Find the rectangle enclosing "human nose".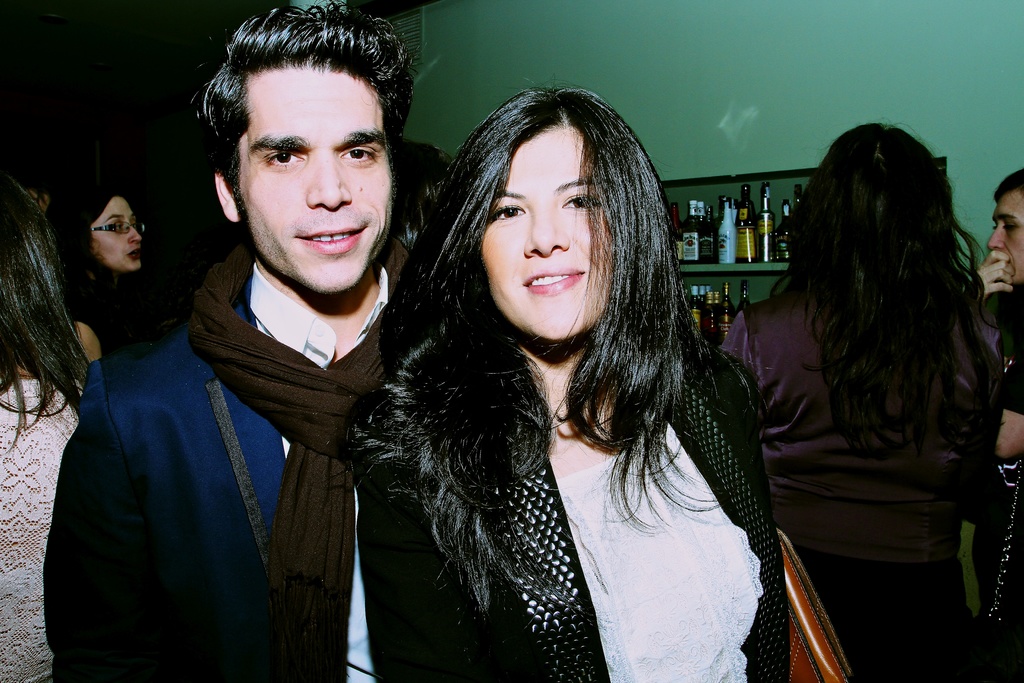
<box>125,220,145,244</box>.
